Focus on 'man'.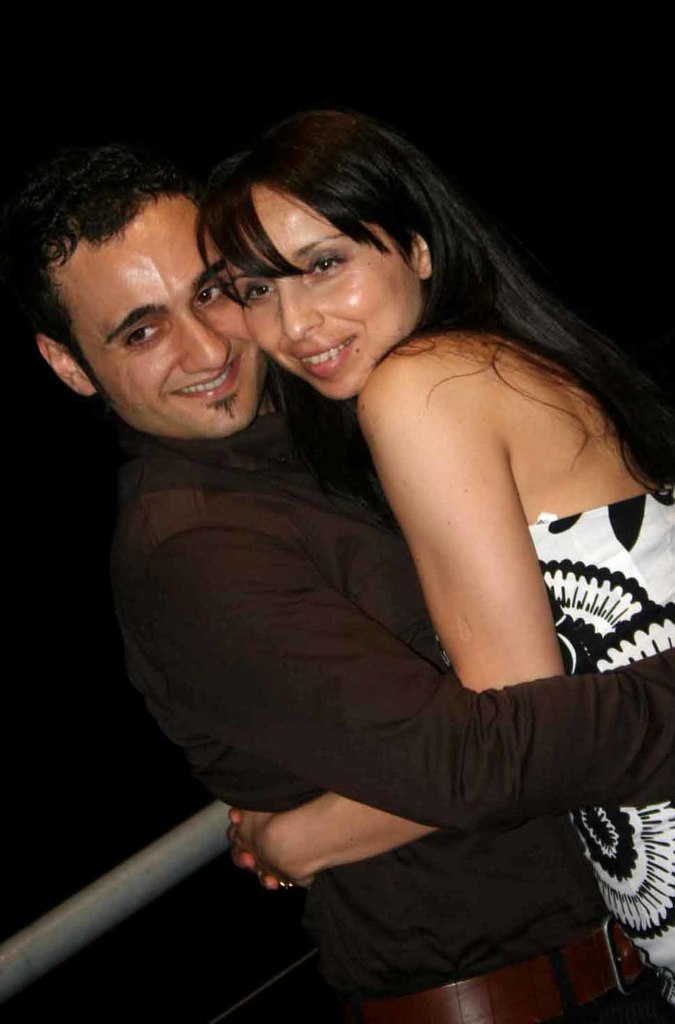
Focused at 73,98,665,987.
